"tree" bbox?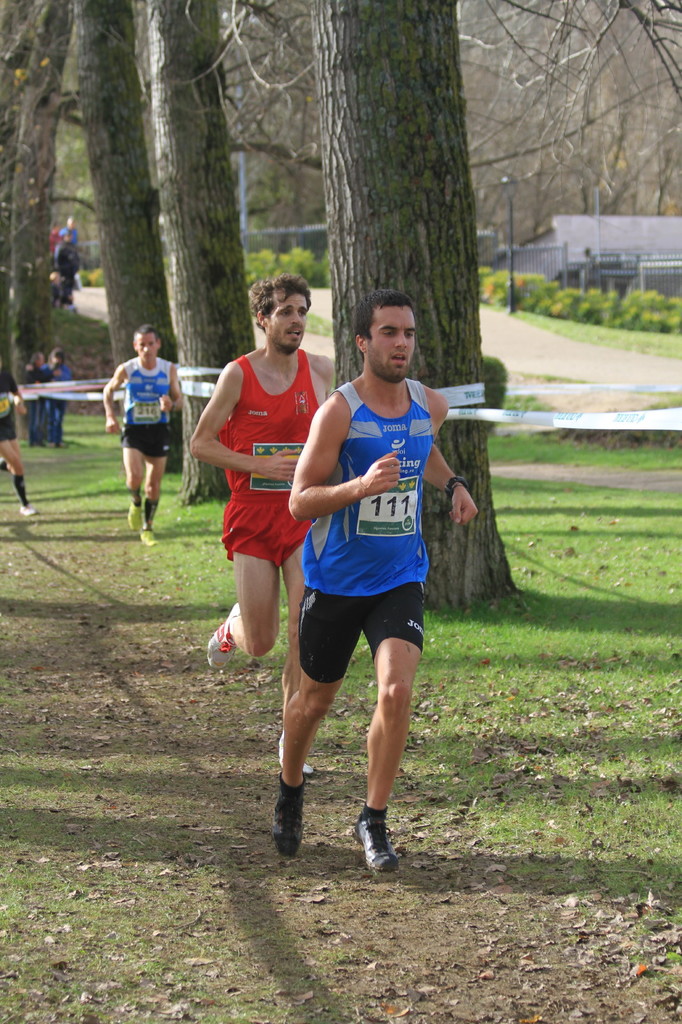
Rect(106, 0, 681, 534)
